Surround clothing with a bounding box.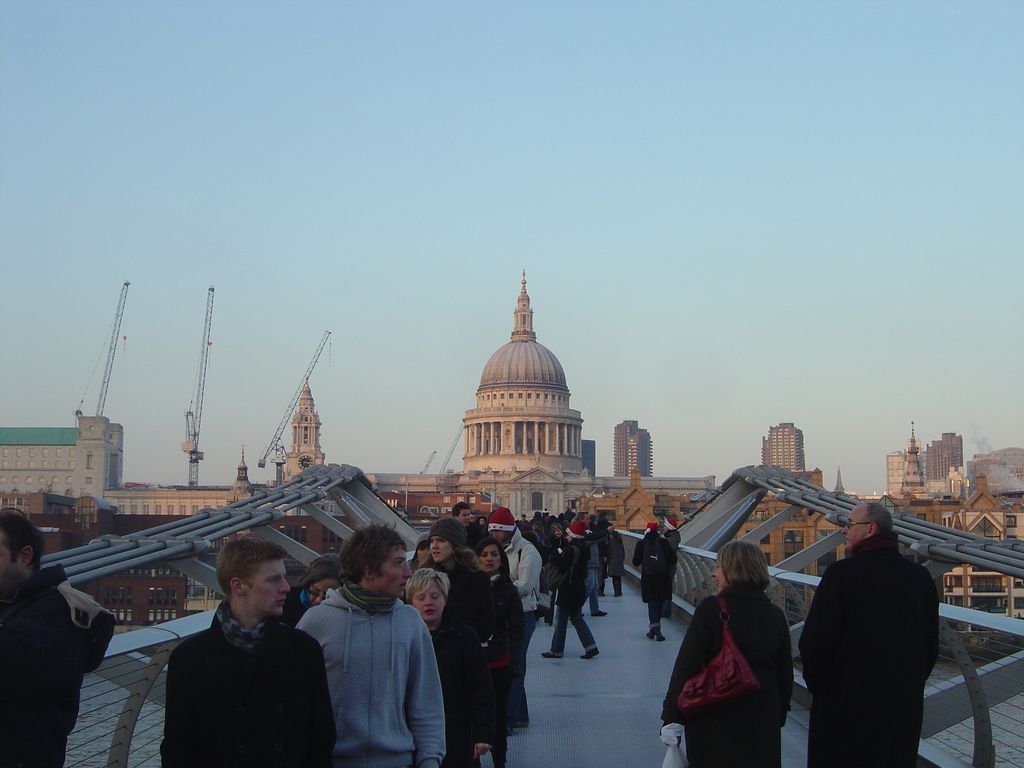
bbox=(664, 525, 680, 614).
